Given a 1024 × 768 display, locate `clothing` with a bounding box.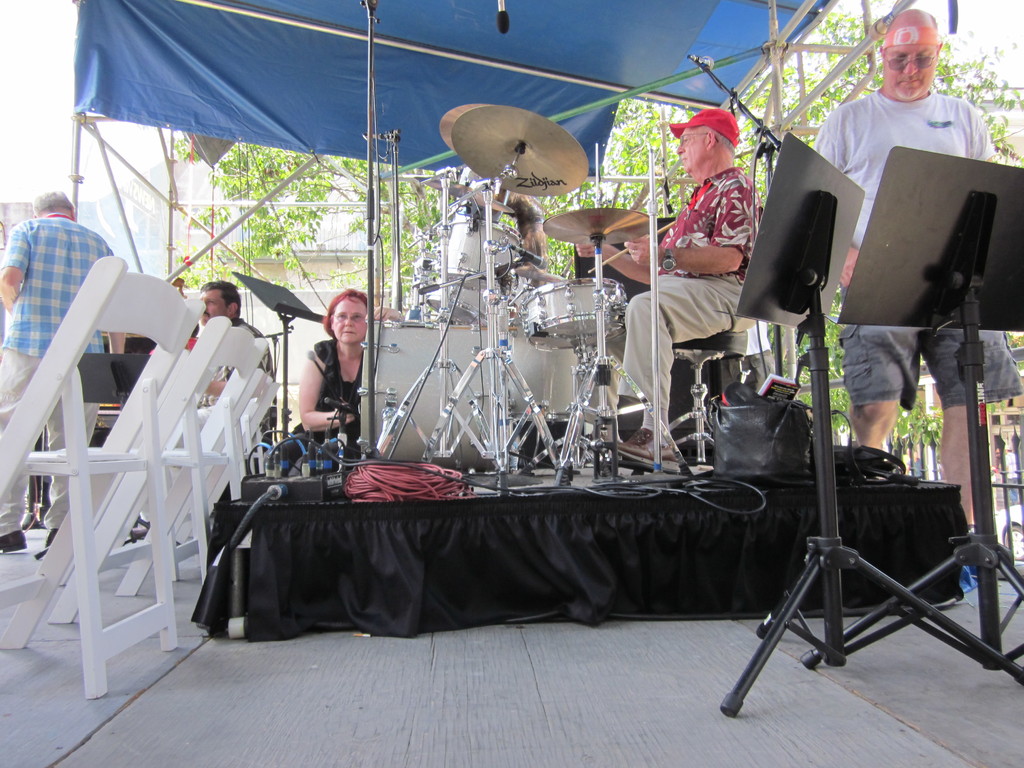
Located: 613:169:763:423.
